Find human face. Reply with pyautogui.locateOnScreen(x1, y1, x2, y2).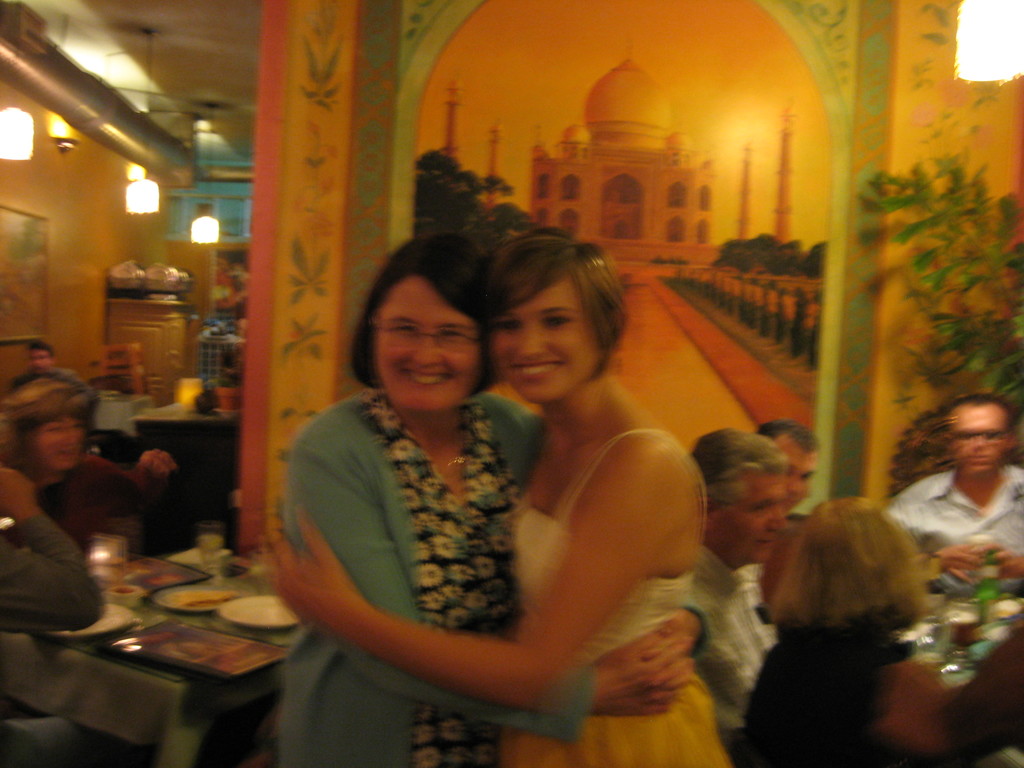
pyautogui.locateOnScreen(717, 468, 788, 564).
